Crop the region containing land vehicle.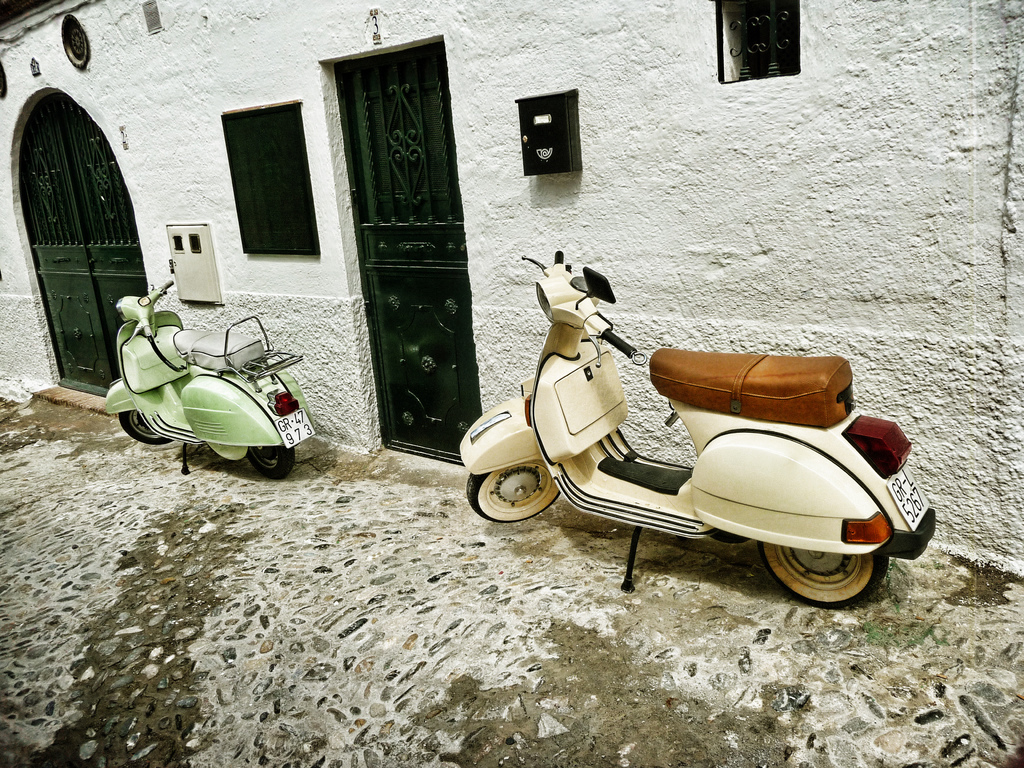
Crop region: box=[102, 284, 317, 481].
